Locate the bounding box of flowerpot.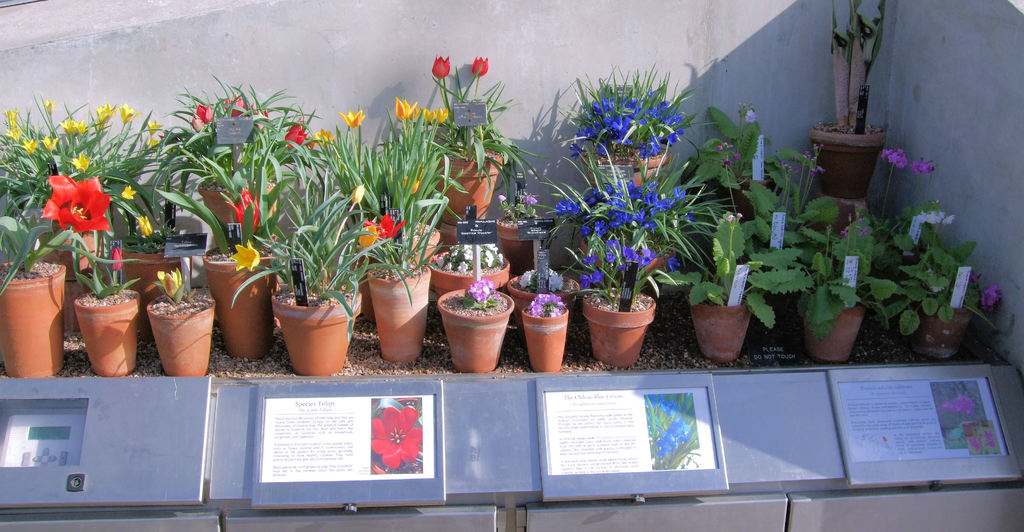
Bounding box: left=584, top=286, right=650, bottom=365.
